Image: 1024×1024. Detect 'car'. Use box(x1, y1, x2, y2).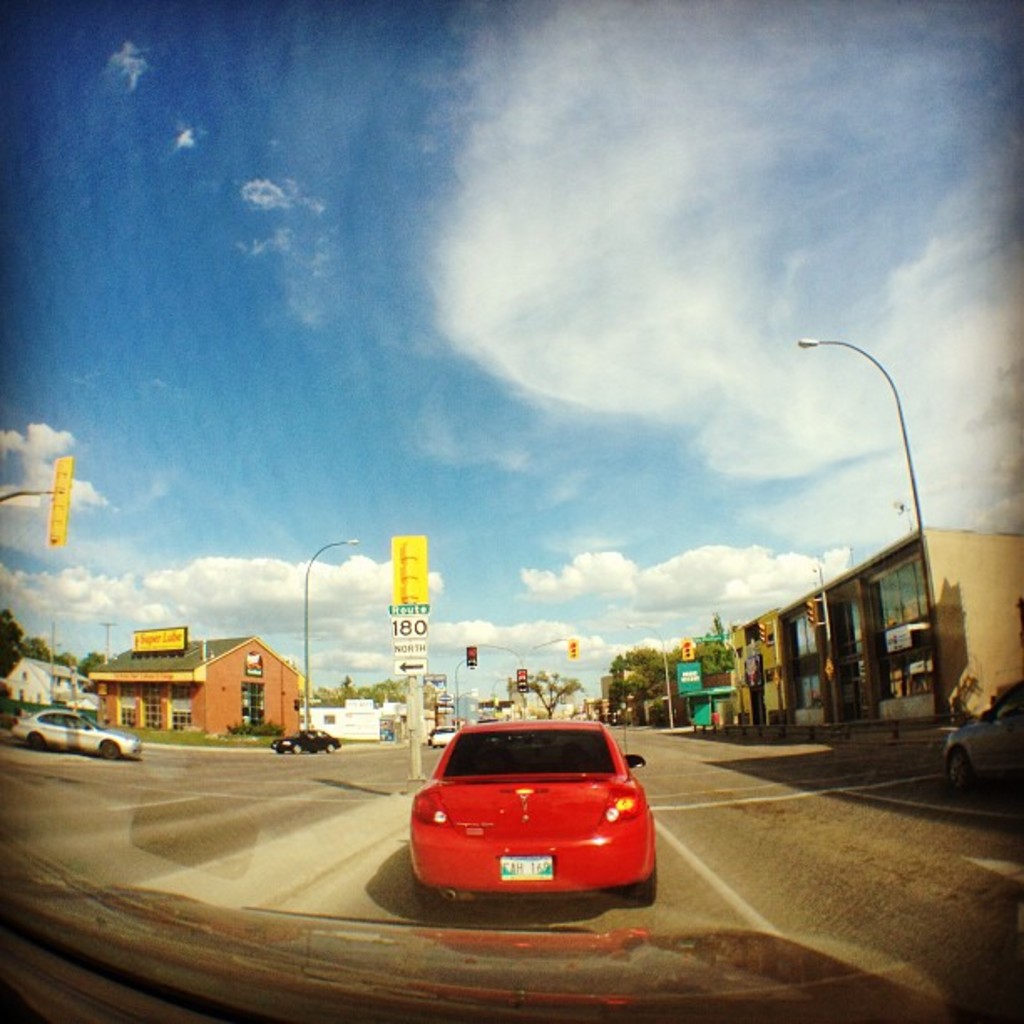
box(278, 731, 340, 751).
